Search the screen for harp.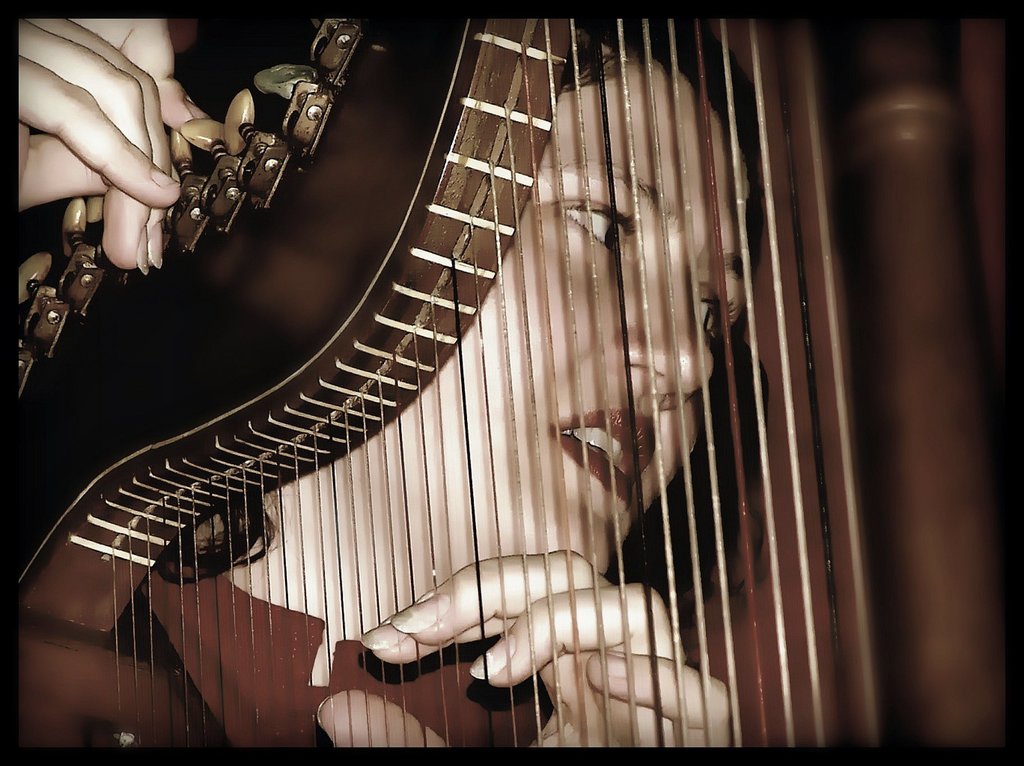
Found at BBox(0, 4, 1018, 751).
